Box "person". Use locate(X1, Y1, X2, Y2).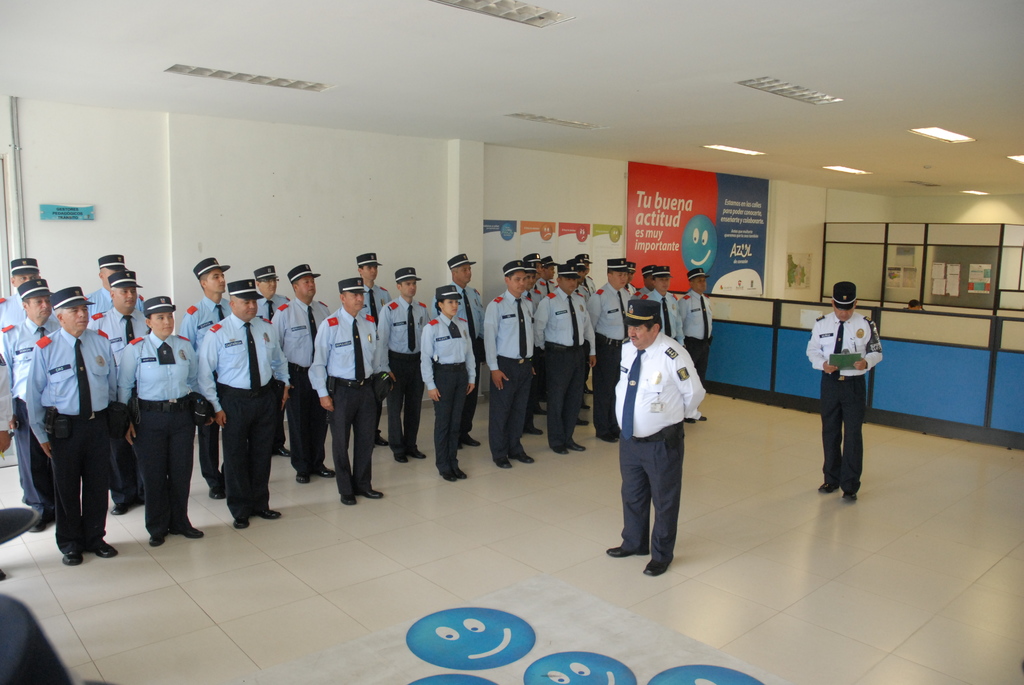
locate(605, 298, 704, 560).
